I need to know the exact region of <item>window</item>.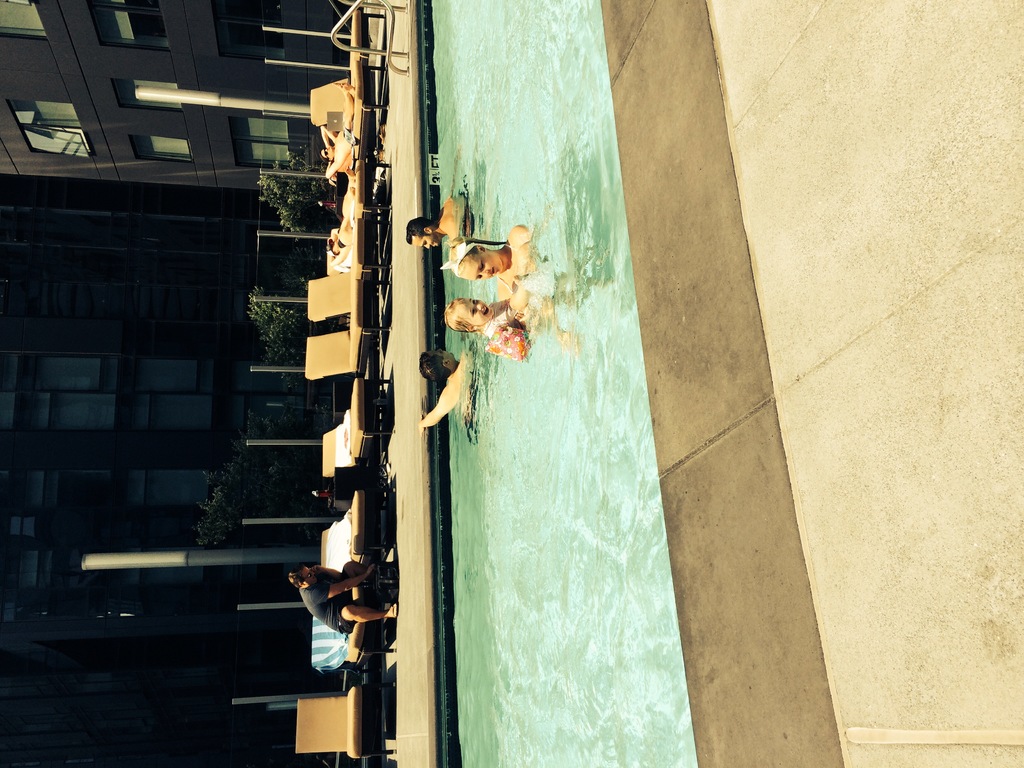
Region: [x1=90, y1=0, x2=170, y2=53].
